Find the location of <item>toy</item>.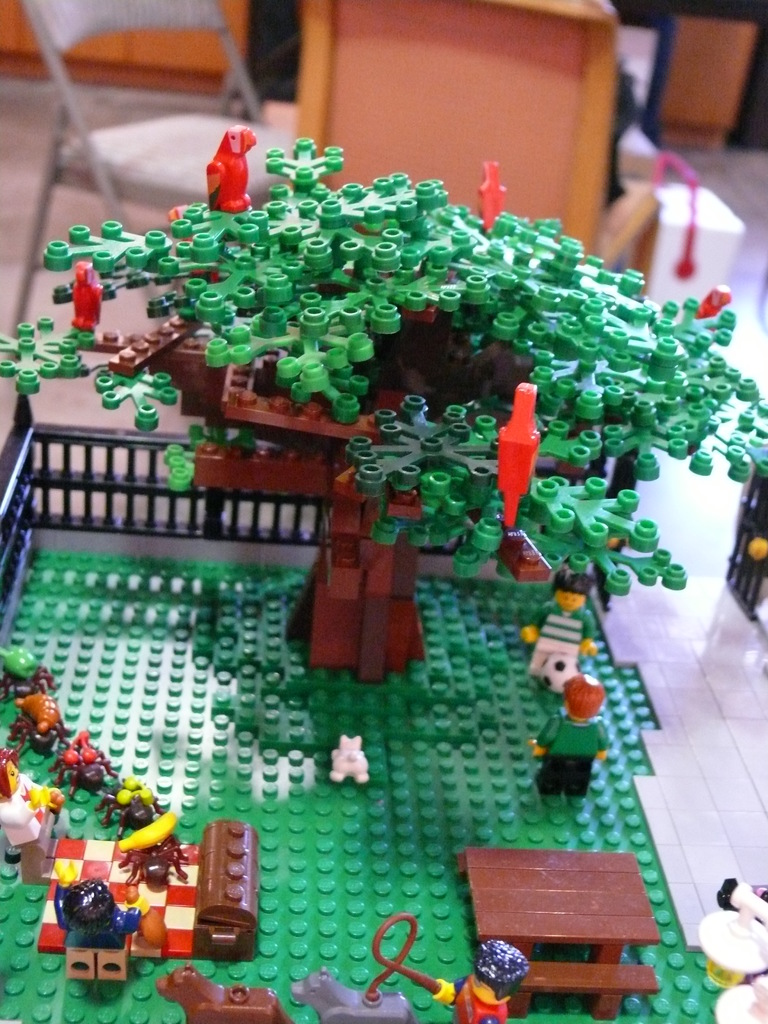
Location: bbox=(2, 691, 72, 764).
